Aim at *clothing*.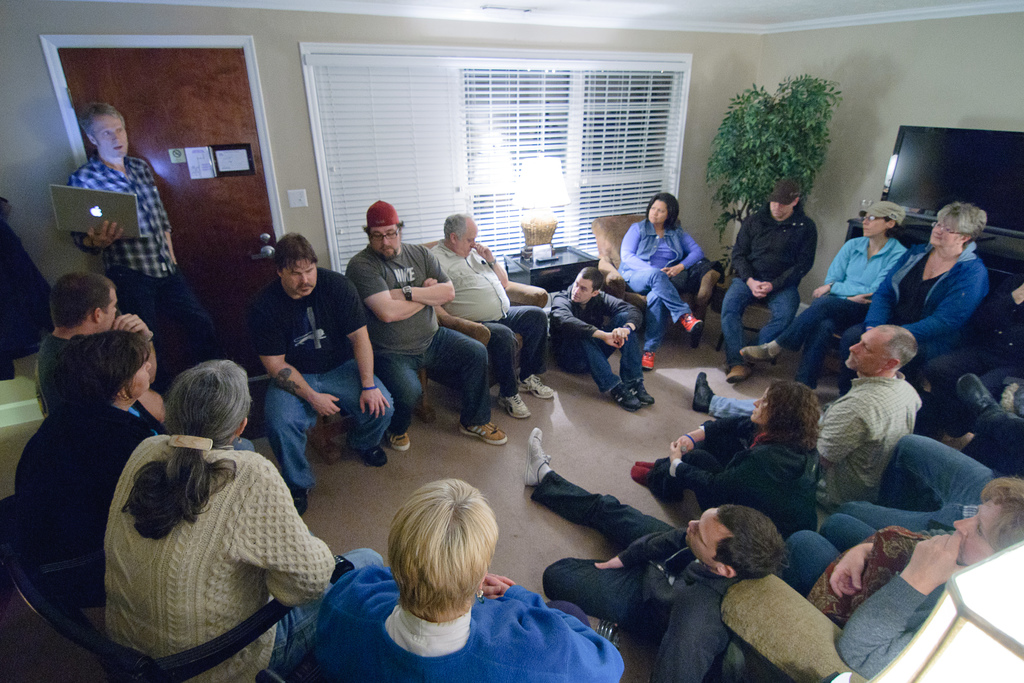
Aimed at [621,215,701,355].
